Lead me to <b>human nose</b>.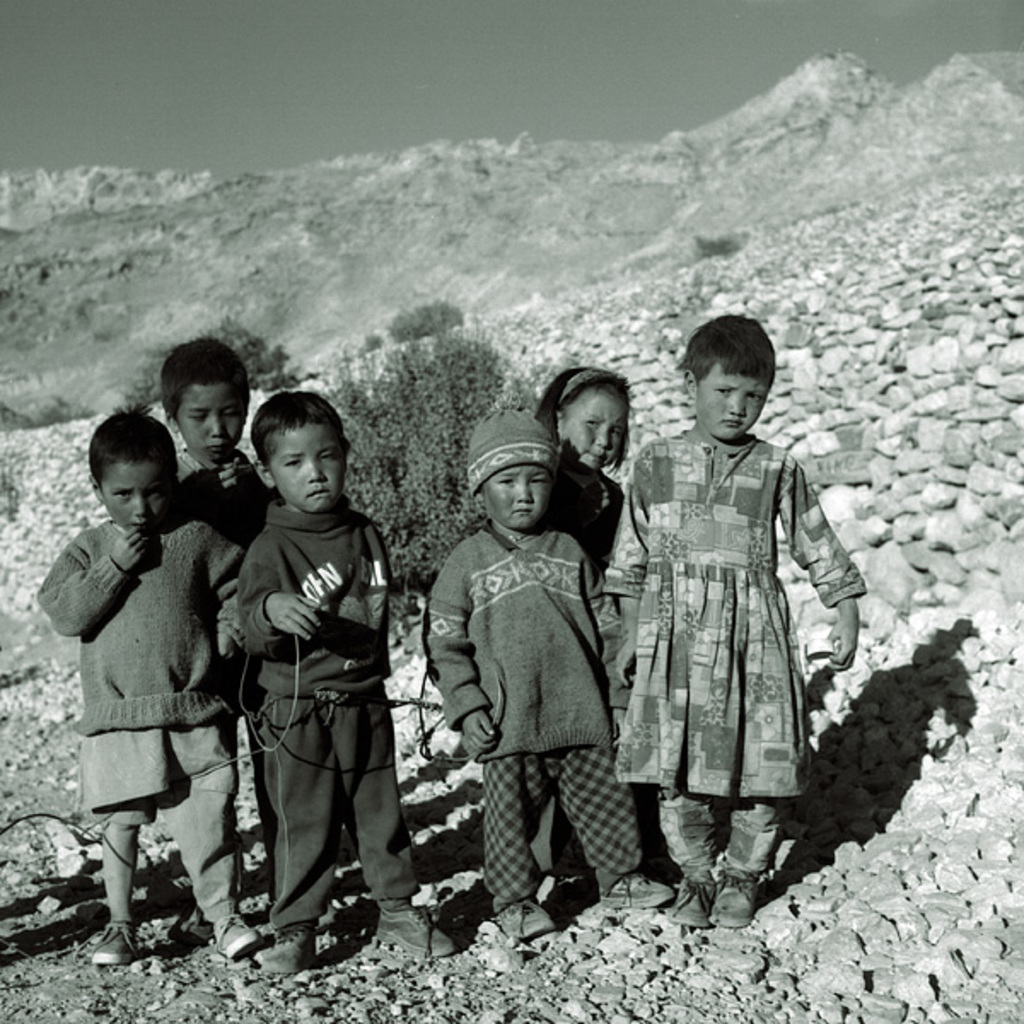
Lead to 133, 495, 147, 515.
